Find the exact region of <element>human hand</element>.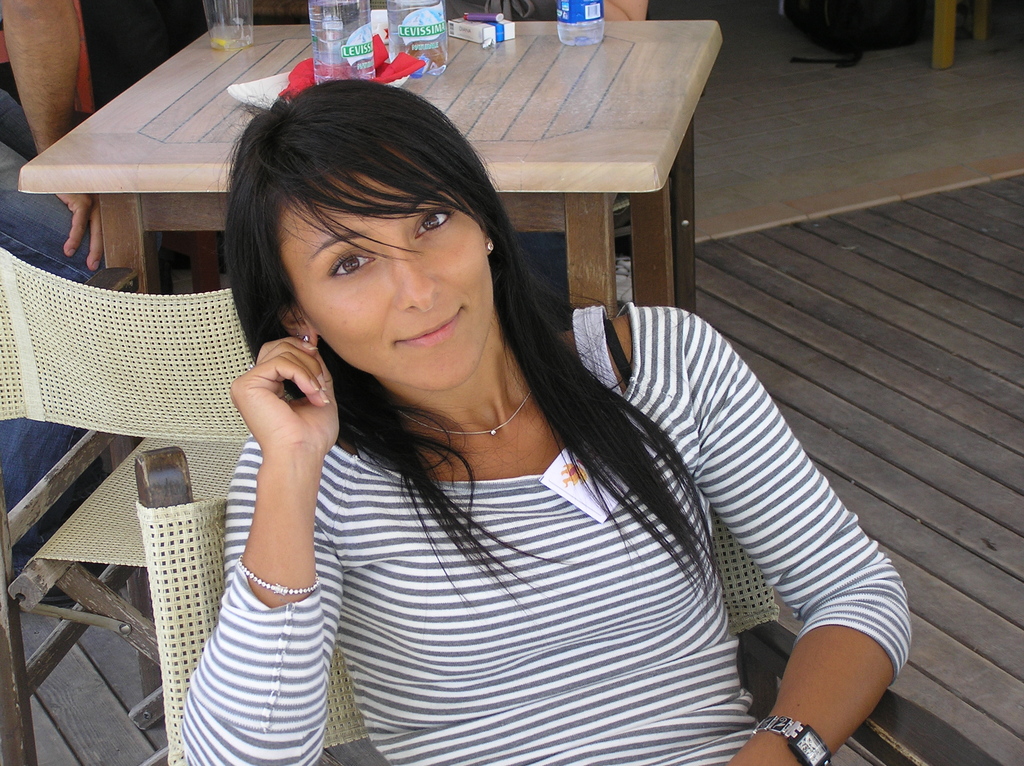
Exact region: <box>58,194,108,270</box>.
